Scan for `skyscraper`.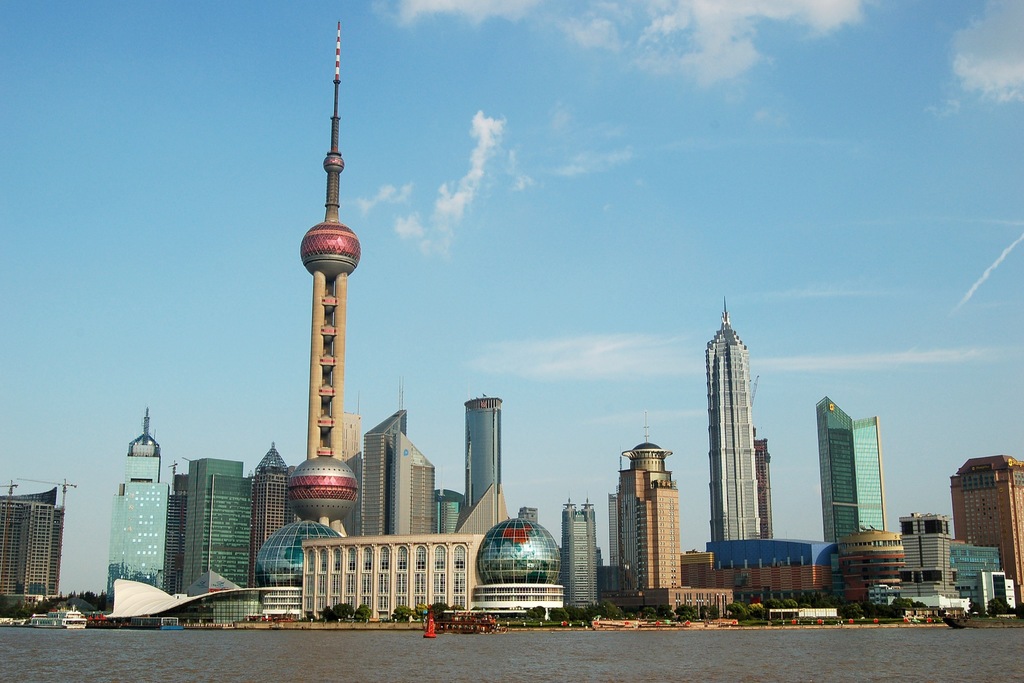
Scan result: {"x1": 452, "y1": 394, "x2": 509, "y2": 536}.
